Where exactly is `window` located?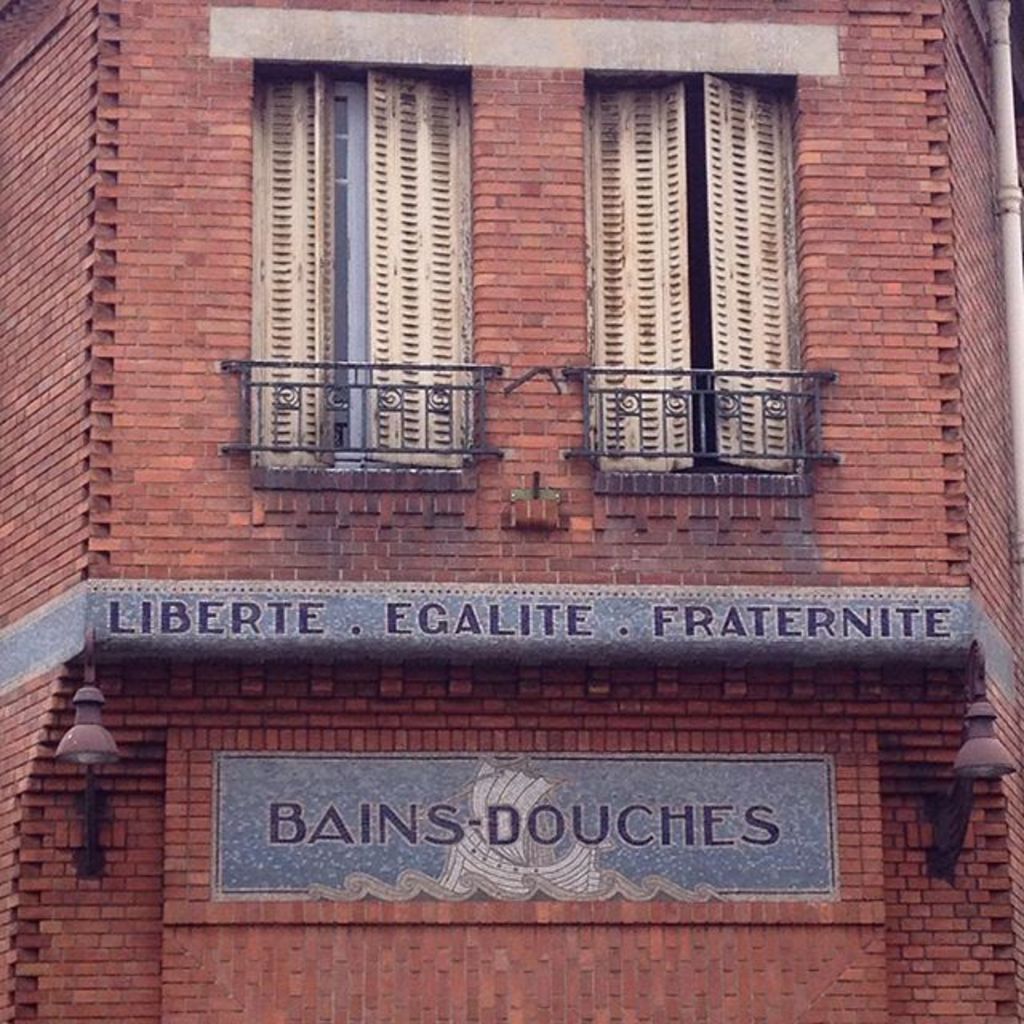
Its bounding box is [587,75,795,469].
